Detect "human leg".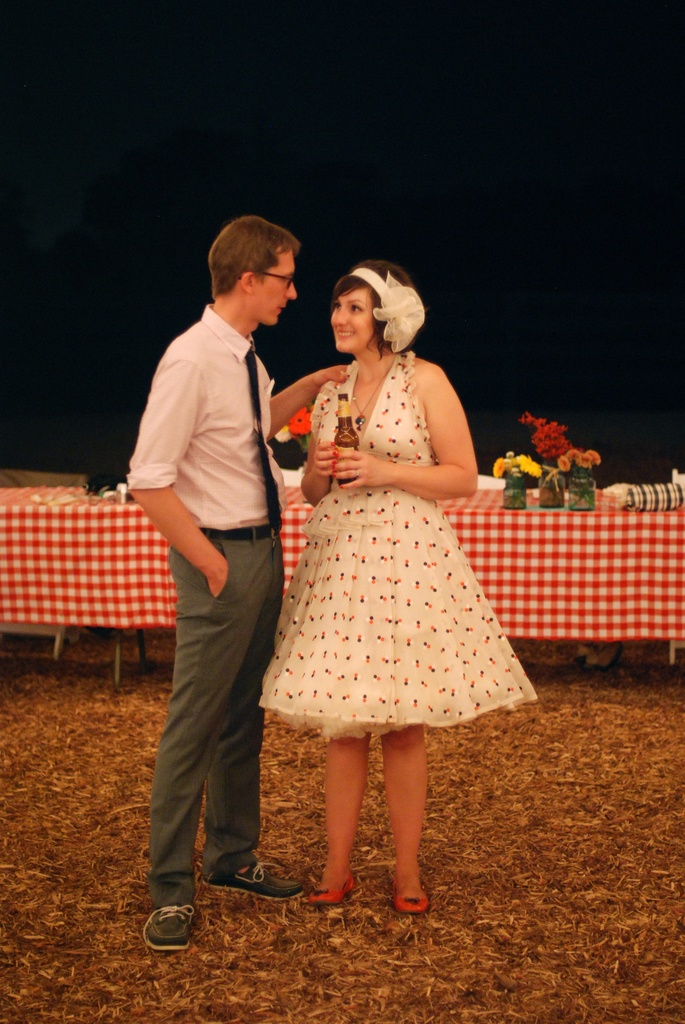
Detected at l=201, t=547, r=301, b=897.
